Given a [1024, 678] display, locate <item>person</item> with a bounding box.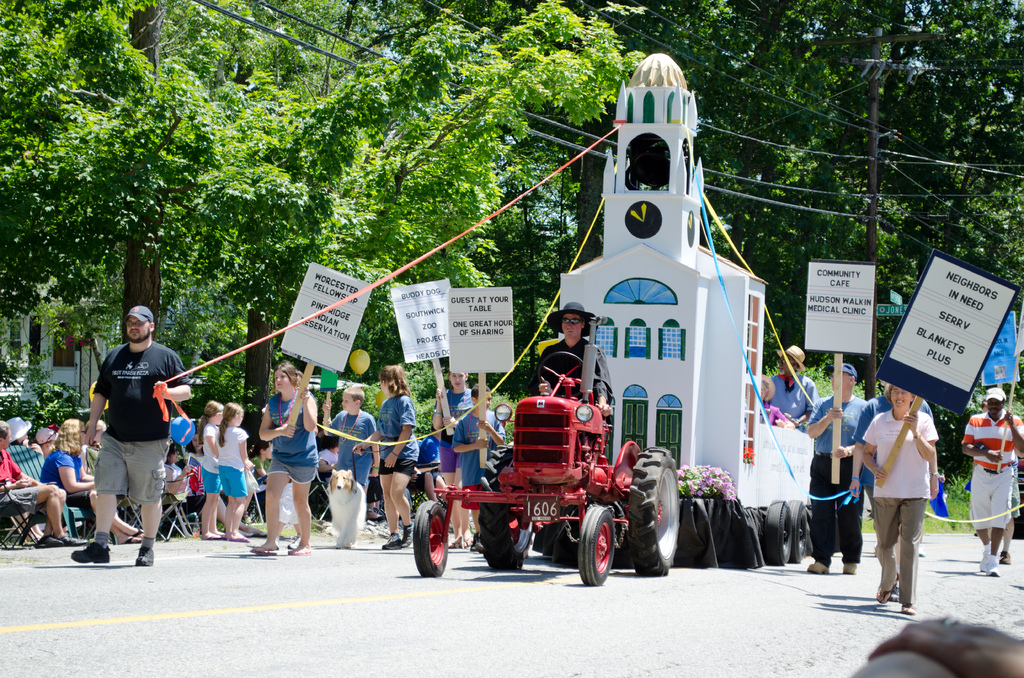
Located: box(0, 421, 74, 547).
